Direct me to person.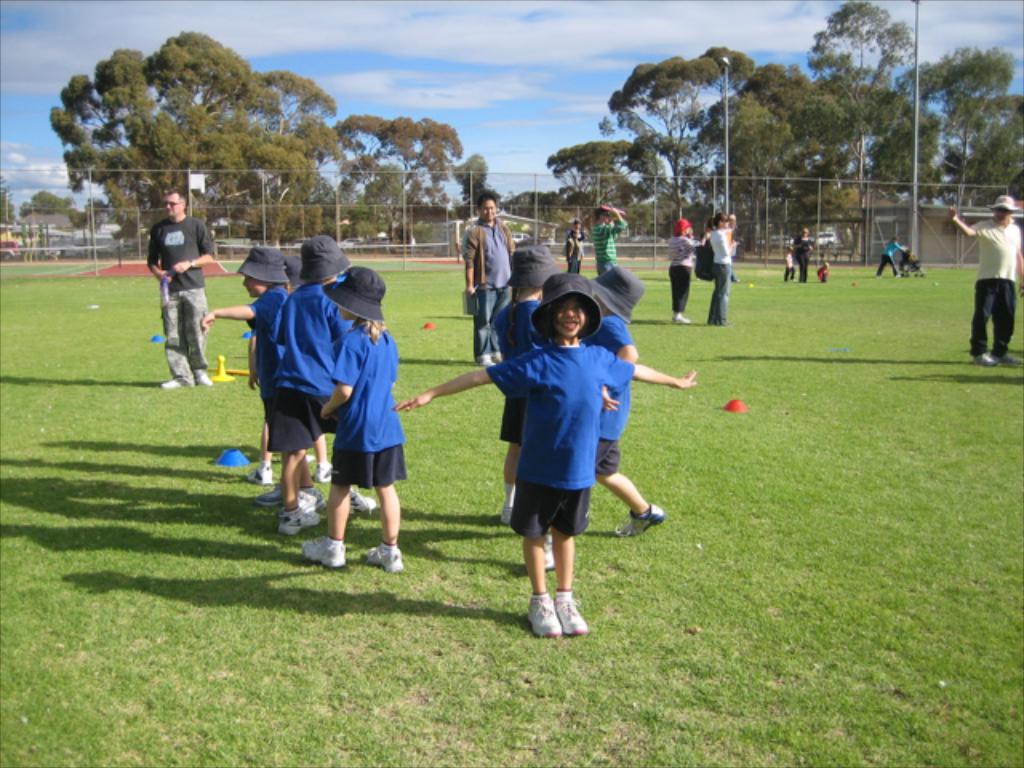
Direction: 667 213 694 336.
